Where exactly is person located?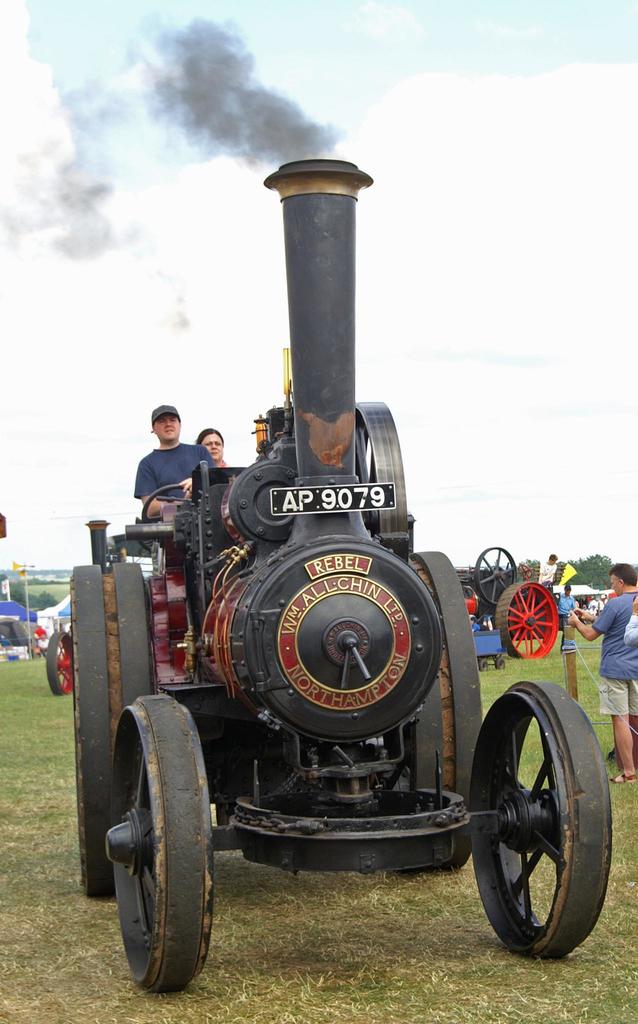
Its bounding box is 133:405:215:522.
